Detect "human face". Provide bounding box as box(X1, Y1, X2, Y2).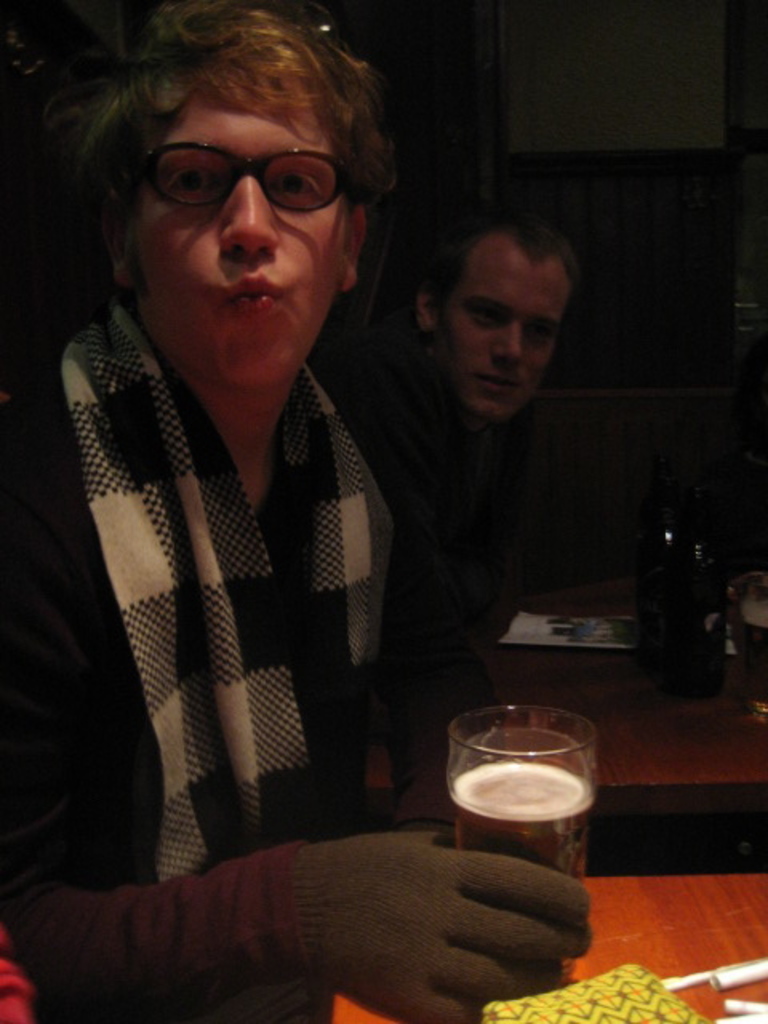
box(136, 80, 350, 390).
